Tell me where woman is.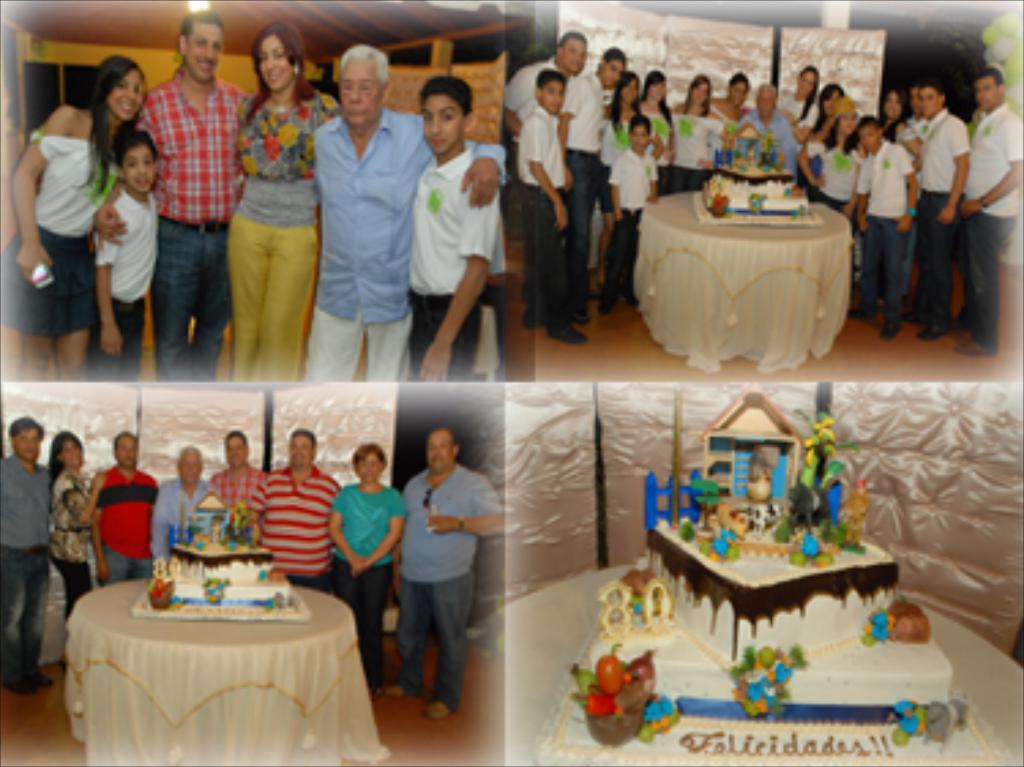
woman is at crop(224, 22, 360, 385).
